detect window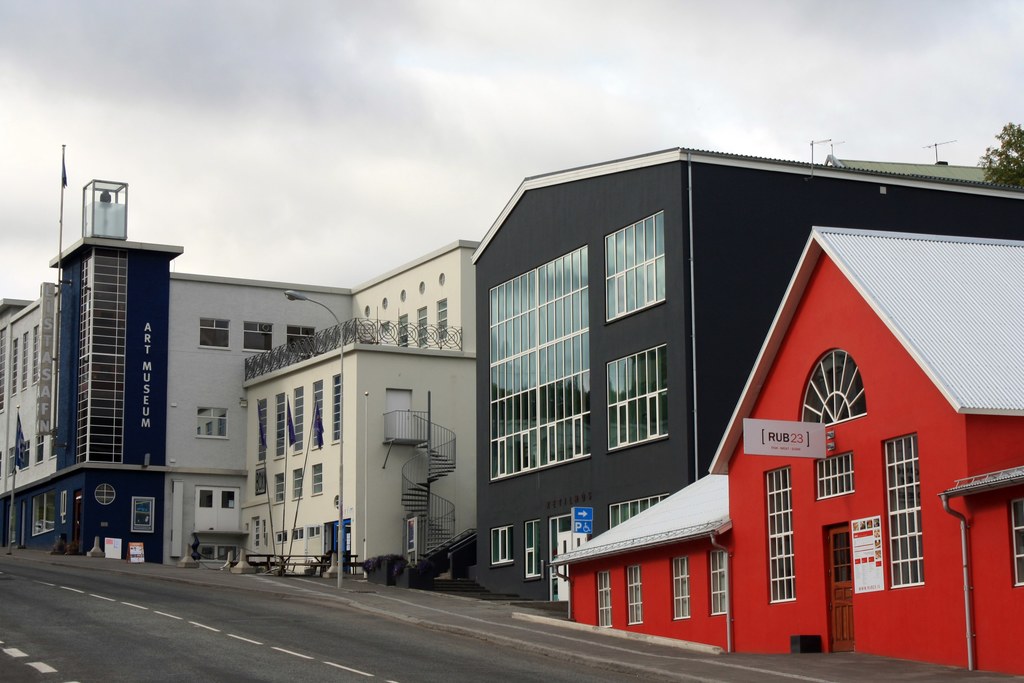
[273, 468, 289, 504]
